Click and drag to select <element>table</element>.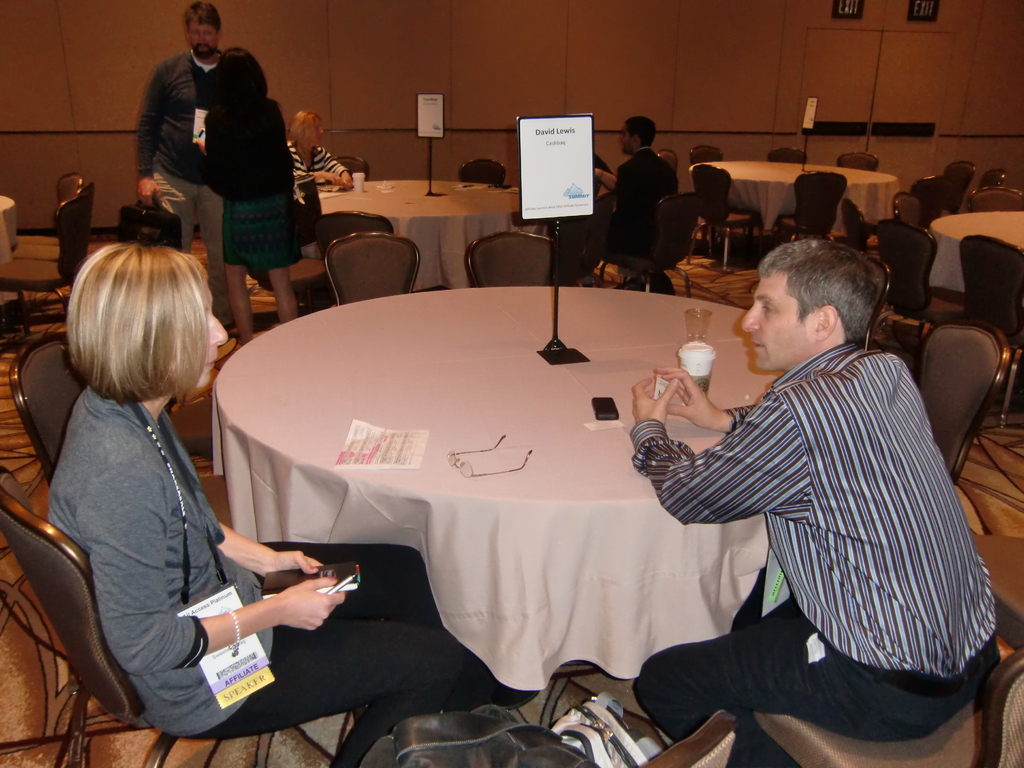
Selection: (x1=298, y1=183, x2=556, y2=289).
